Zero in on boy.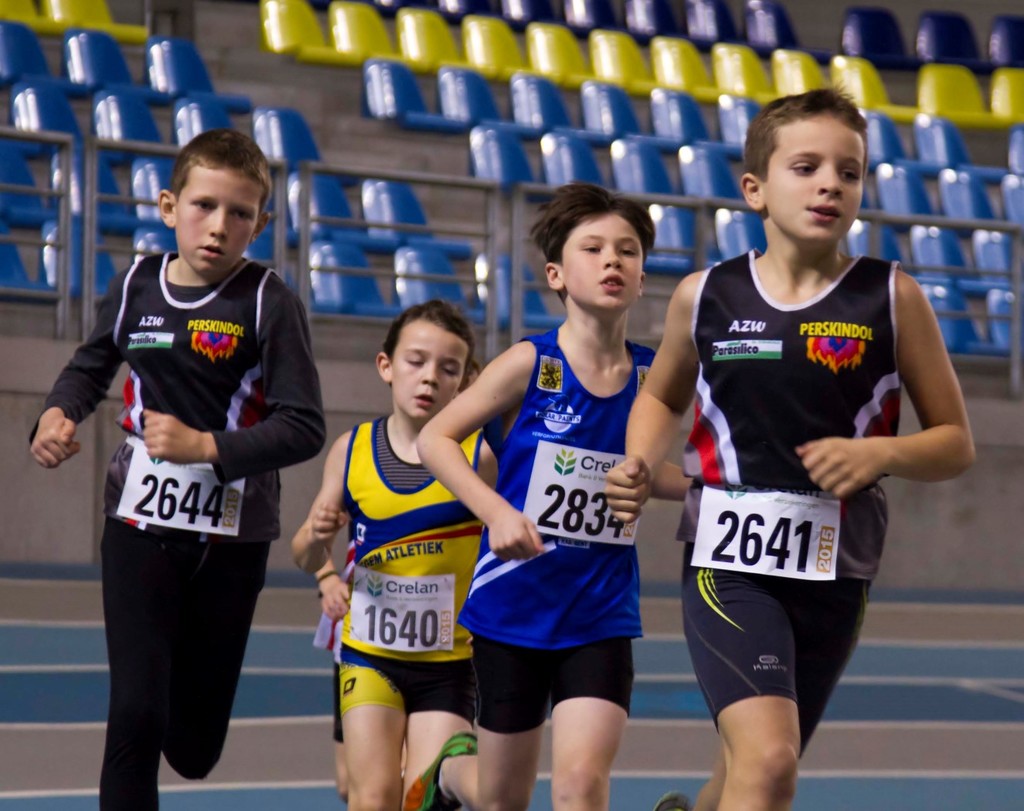
Zeroed in: x1=292, y1=293, x2=498, y2=810.
